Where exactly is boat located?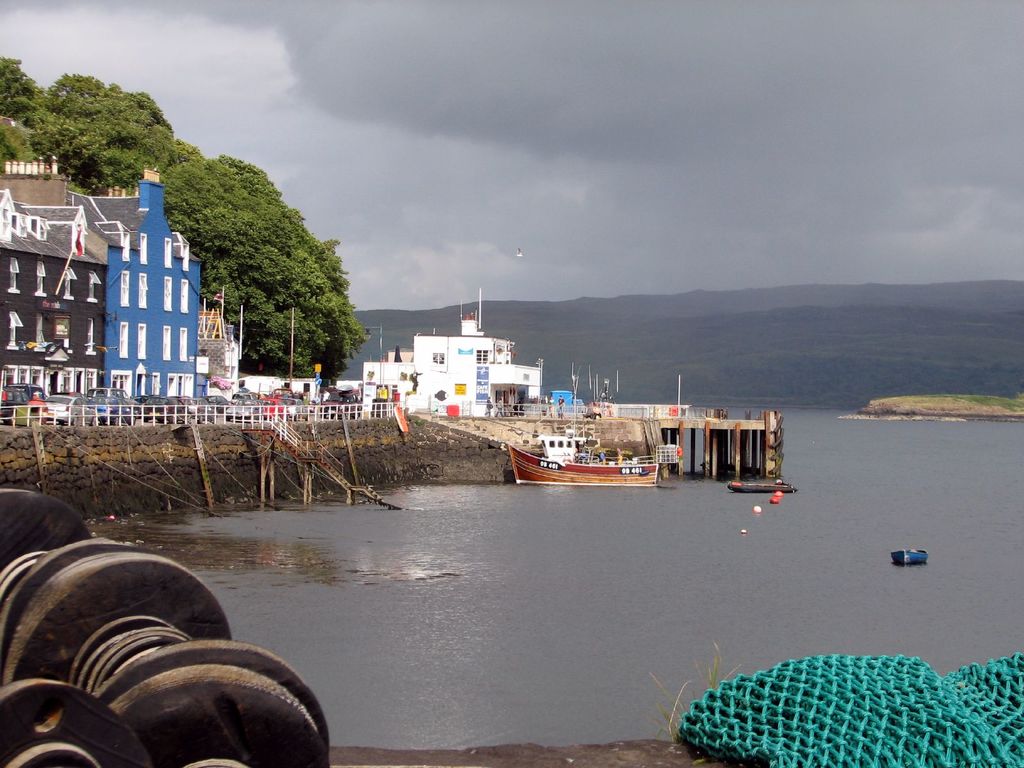
Its bounding box is 501,445,662,492.
